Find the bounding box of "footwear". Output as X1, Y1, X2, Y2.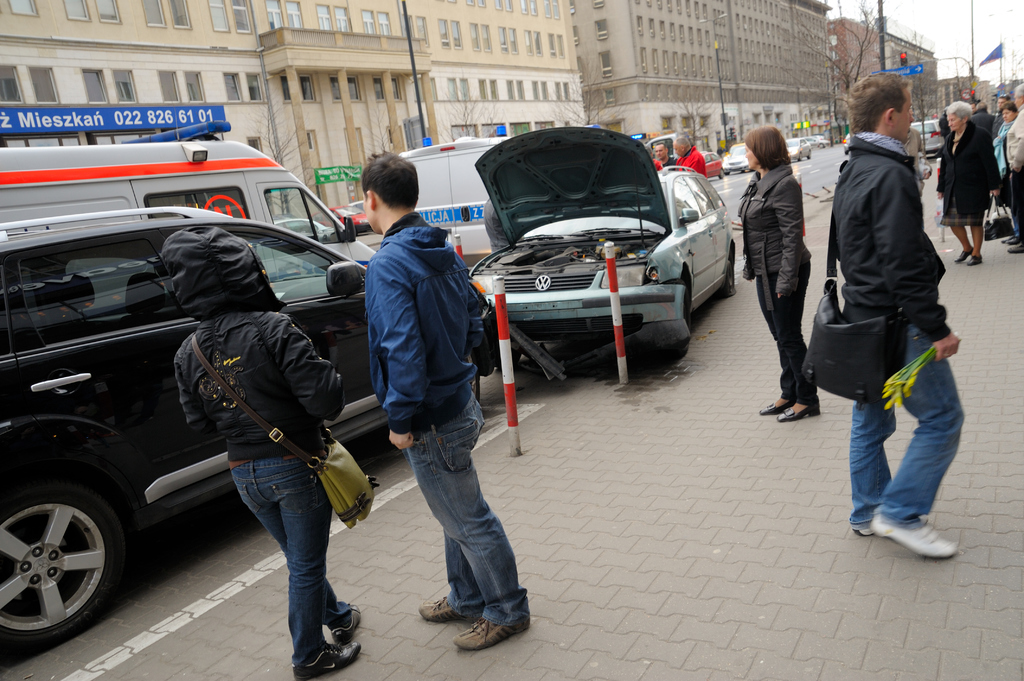
329, 603, 362, 645.
